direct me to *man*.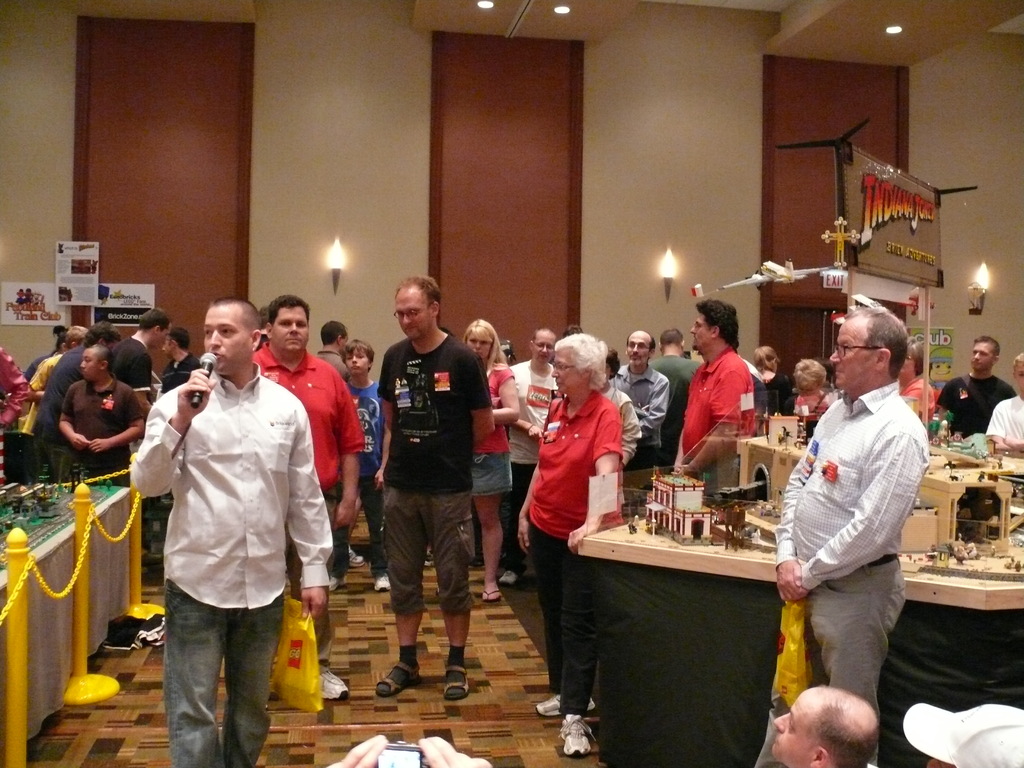
Direction: select_region(647, 326, 709, 436).
